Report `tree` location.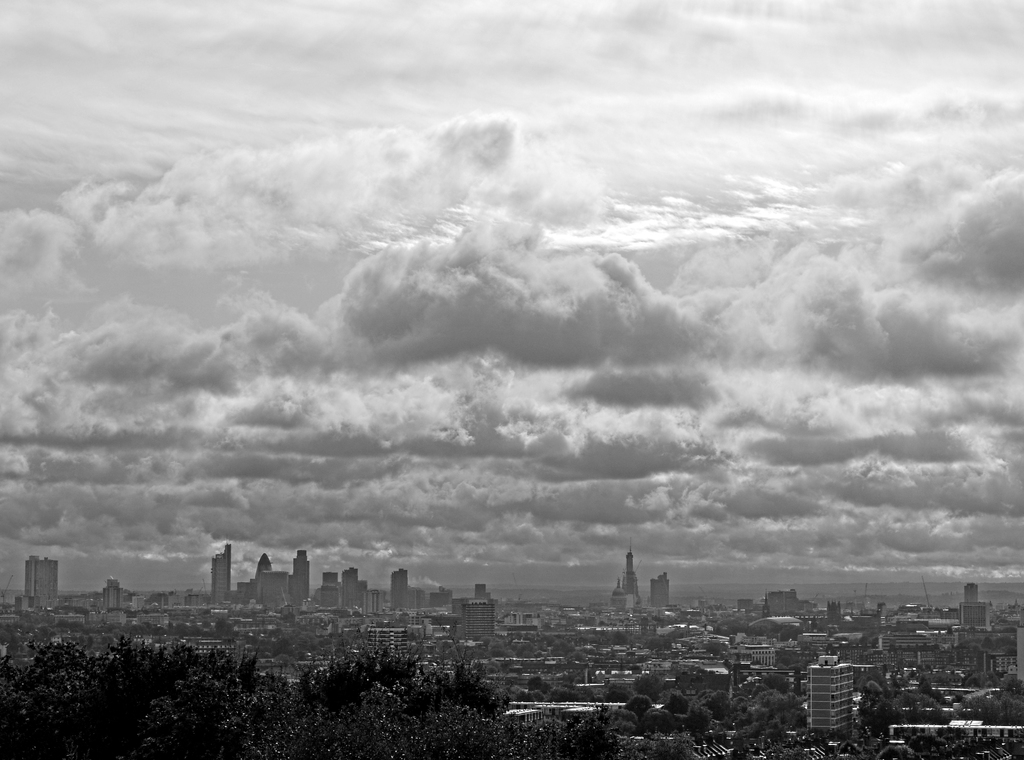
Report: [left=79, top=638, right=213, bottom=757].
